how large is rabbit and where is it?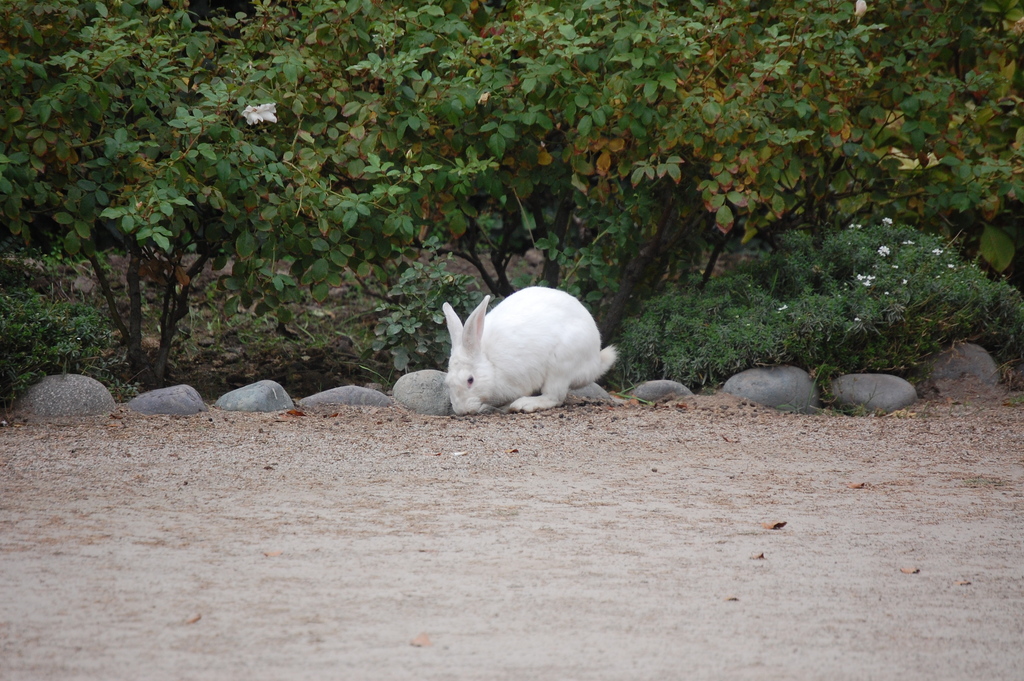
Bounding box: 442, 282, 621, 415.
